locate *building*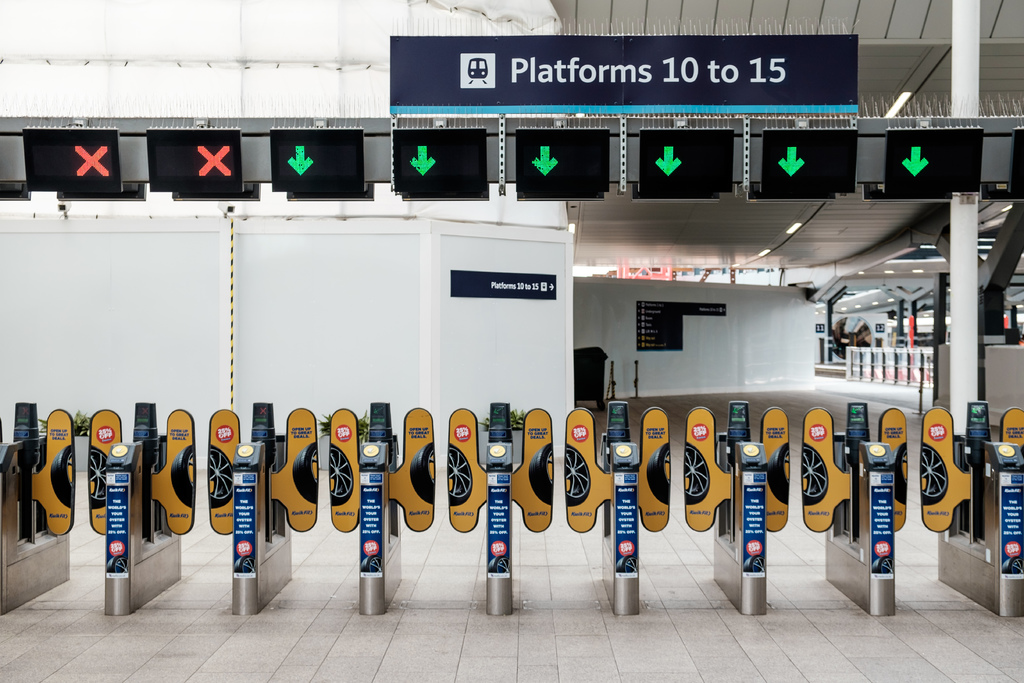
0 0 1023 682
